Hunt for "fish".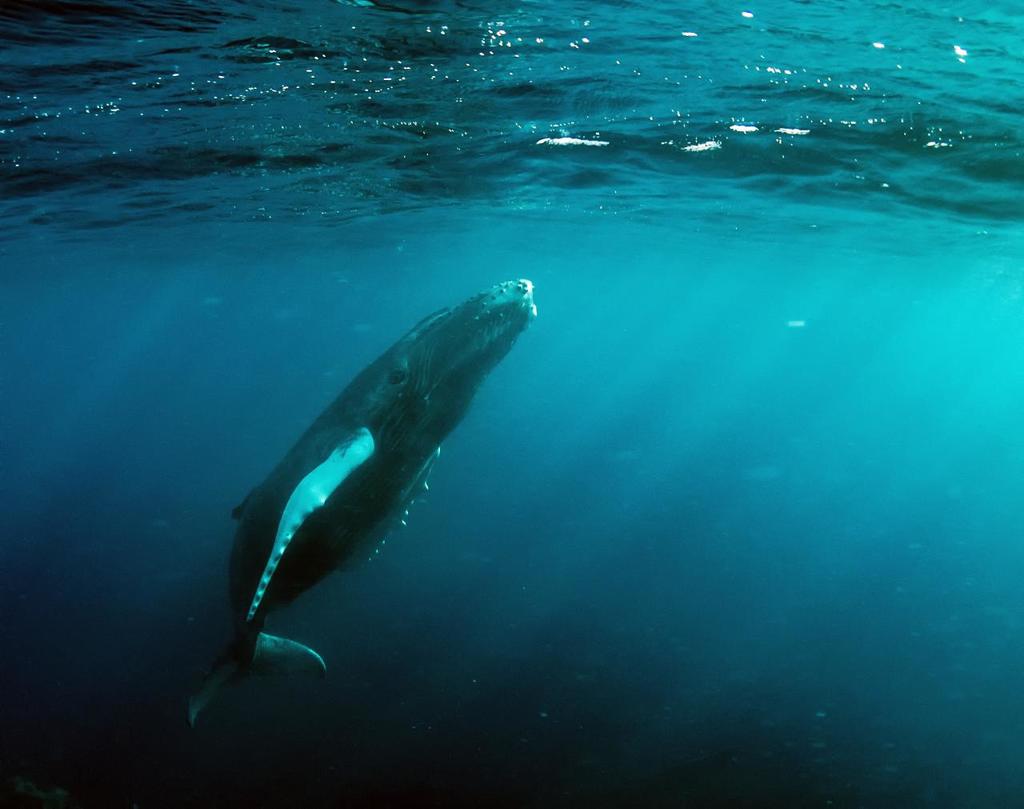
Hunted down at {"x1": 186, "y1": 240, "x2": 561, "y2": 748}.
